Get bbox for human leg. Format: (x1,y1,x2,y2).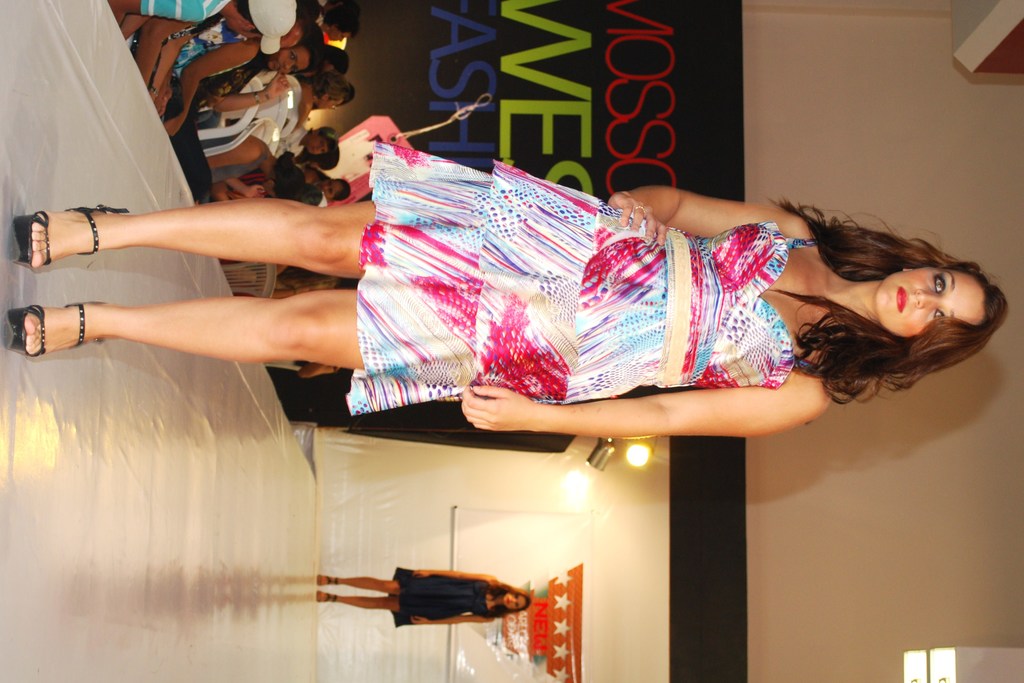
(20,291,506,373).
